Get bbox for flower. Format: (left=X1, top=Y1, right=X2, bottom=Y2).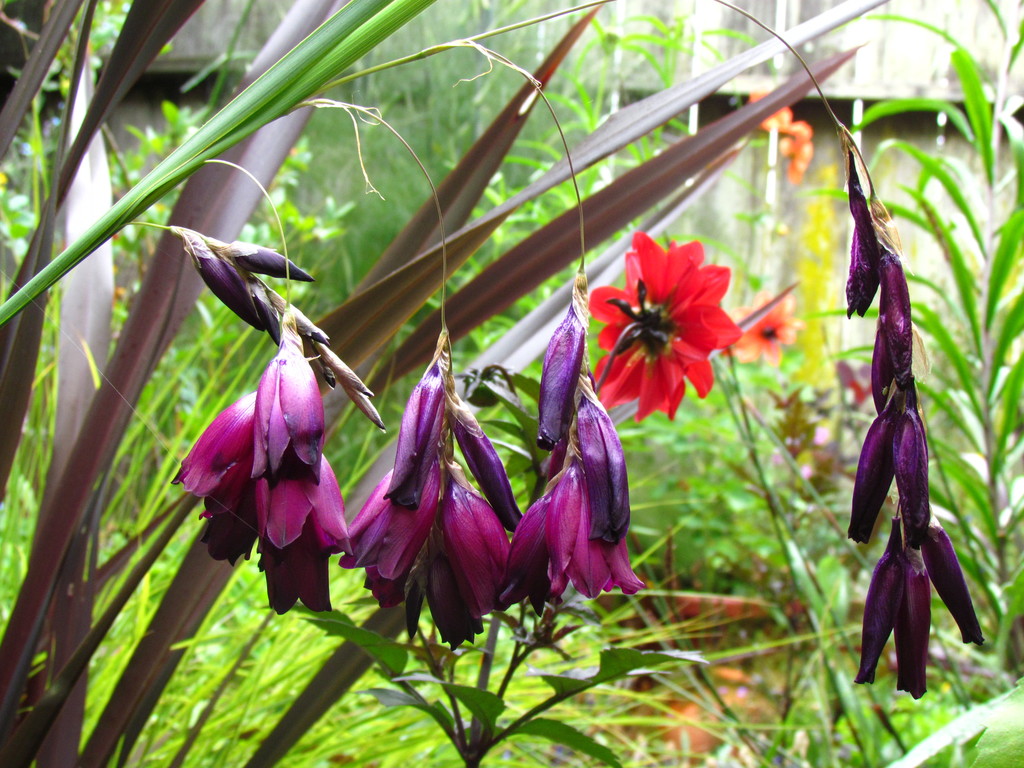
(left=907, top=499, right=985, bottom=645).
